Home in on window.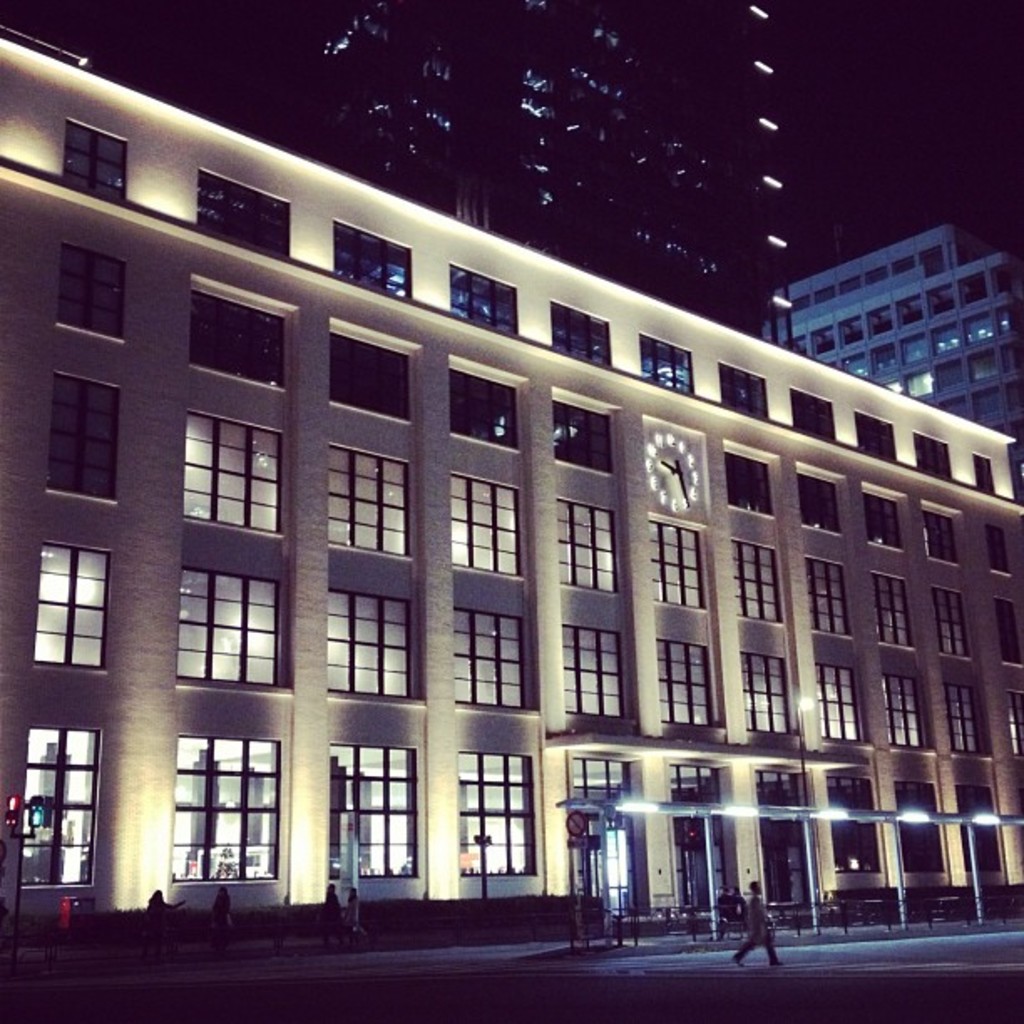
Homed in at box=[895, 286, 927, 330].
